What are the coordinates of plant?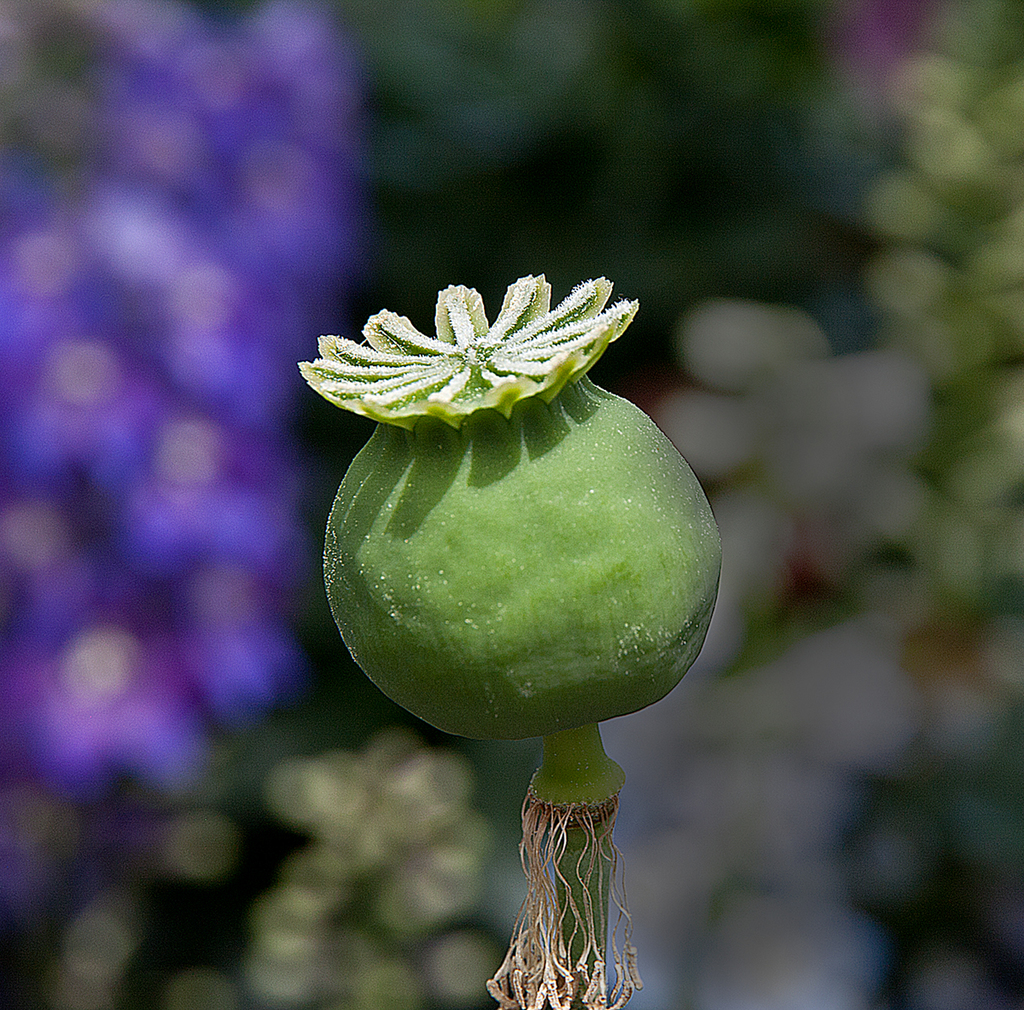
291/271/726/1009.
